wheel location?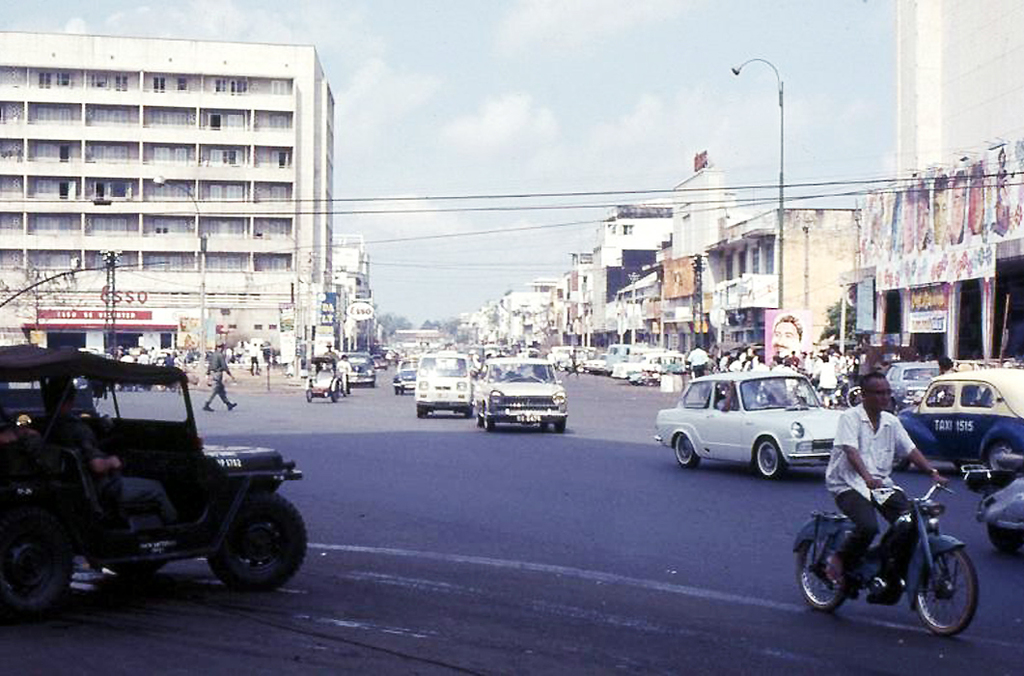
895 452 910 471
